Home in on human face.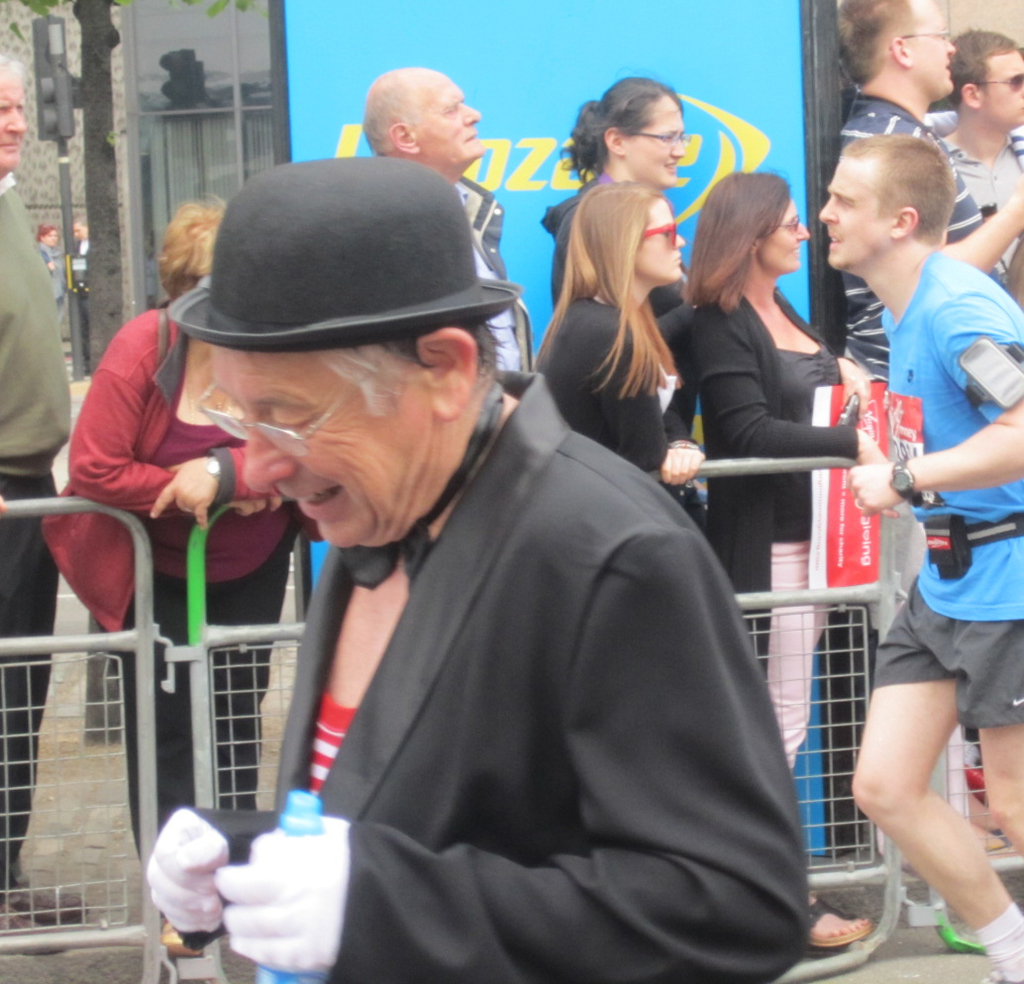
Homed in at box=[909, 0, 959, 98].
